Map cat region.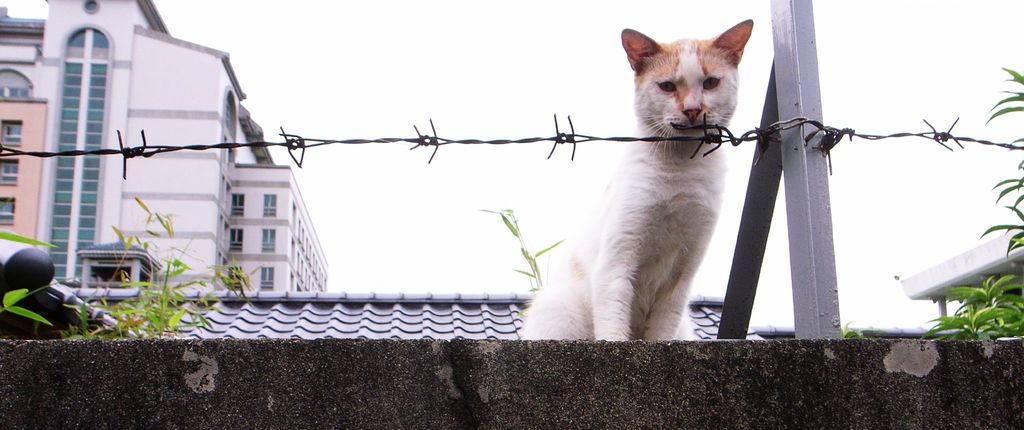
Mapped to 529:12:774:335.
